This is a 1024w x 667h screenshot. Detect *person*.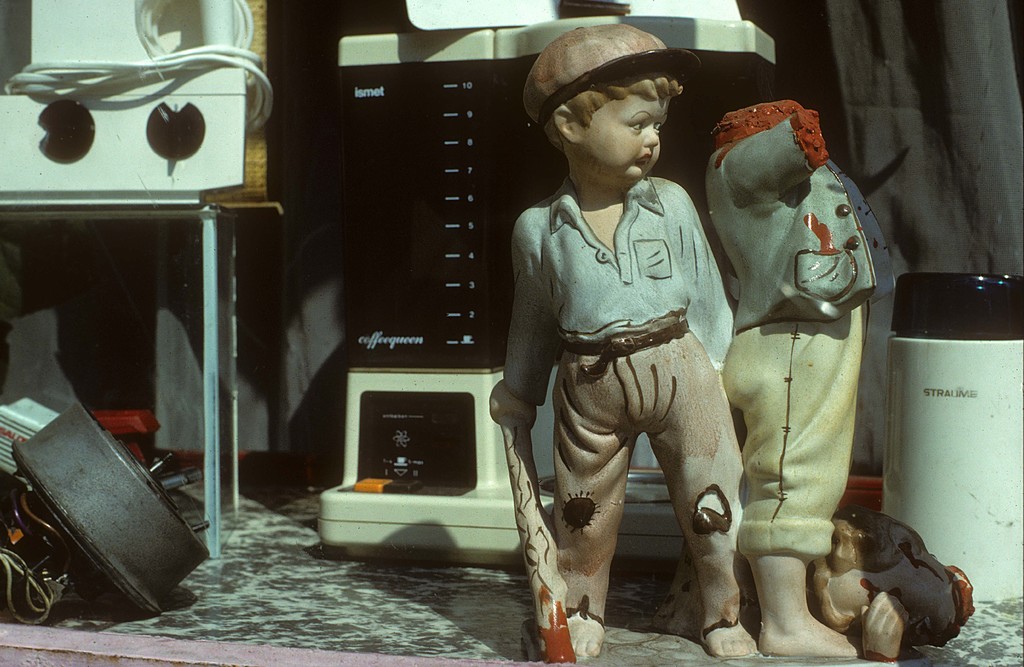
box(523, 44, 762, 666).
